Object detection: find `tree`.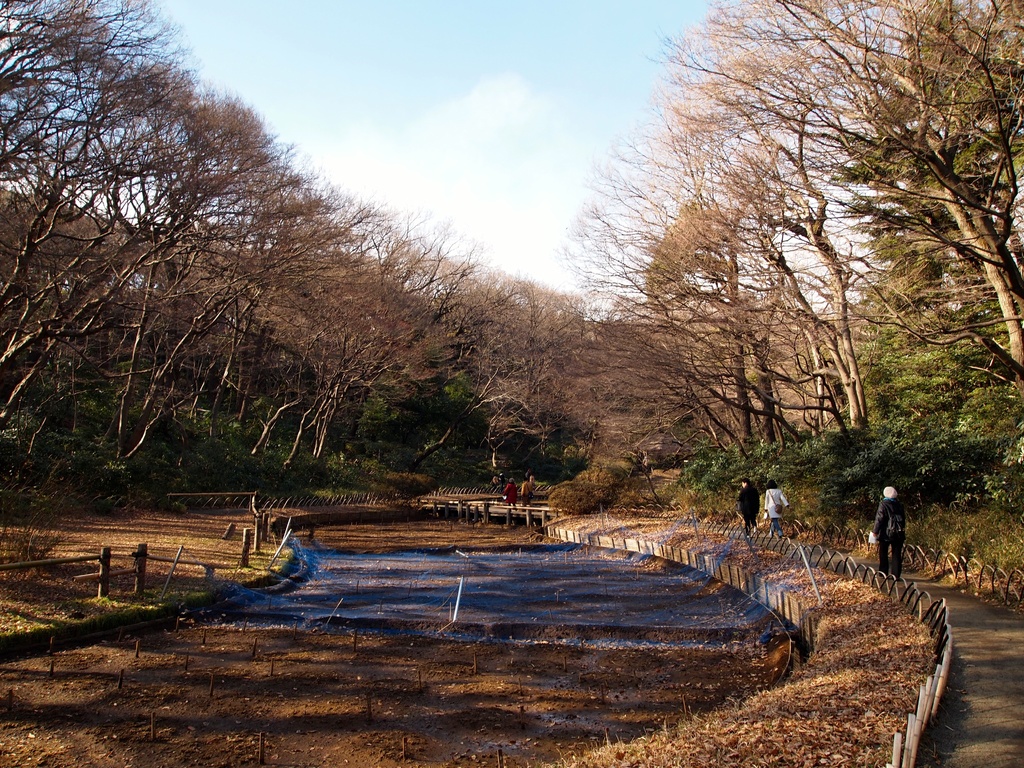
<bbox>220, 224, 446, 470</bbox>.
